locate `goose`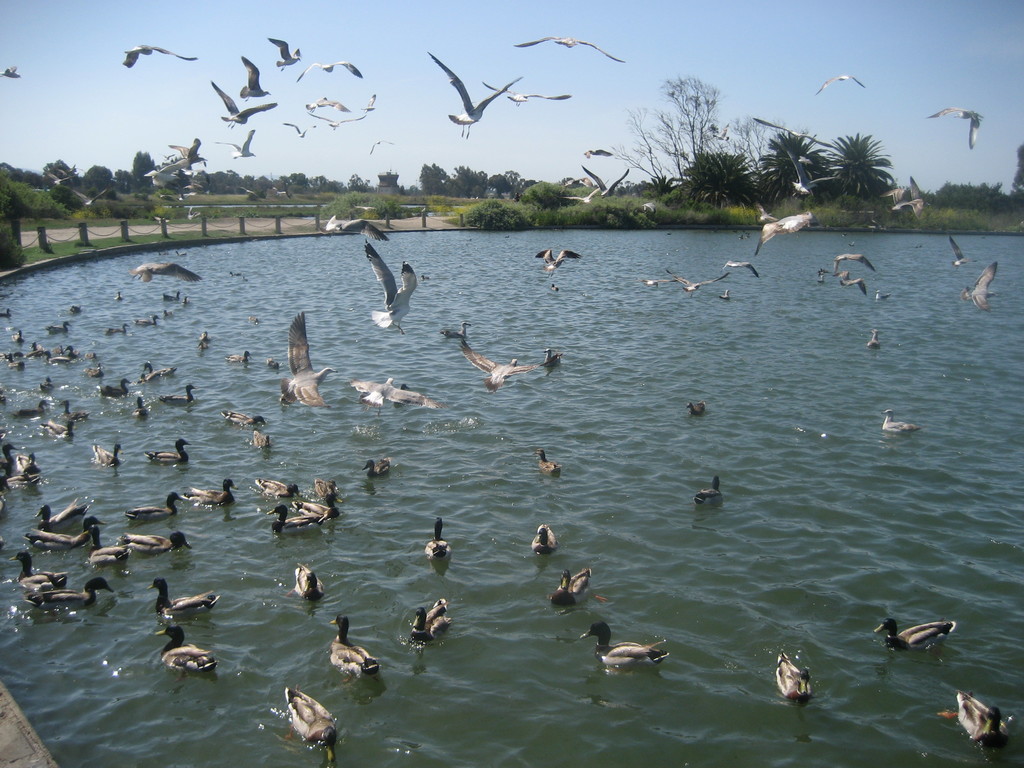
<region>104, 378, 124, 399</region>
